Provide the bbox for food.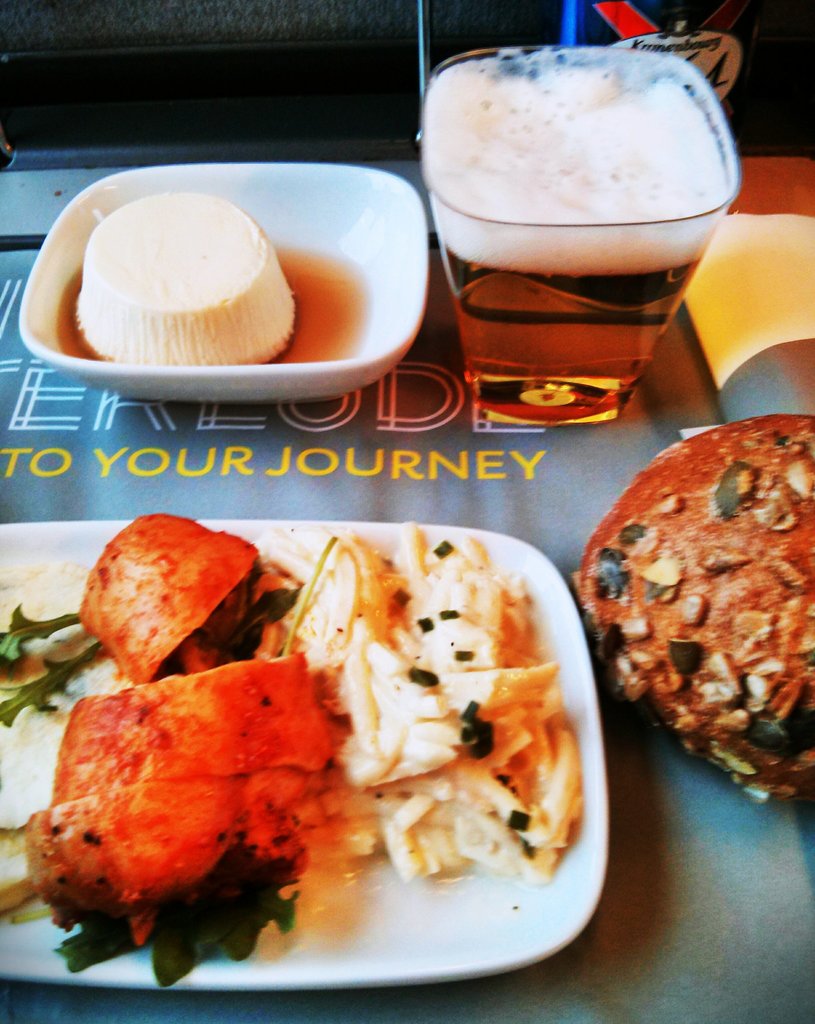
[x1=574, y1=414, x2=814, y2=817].
